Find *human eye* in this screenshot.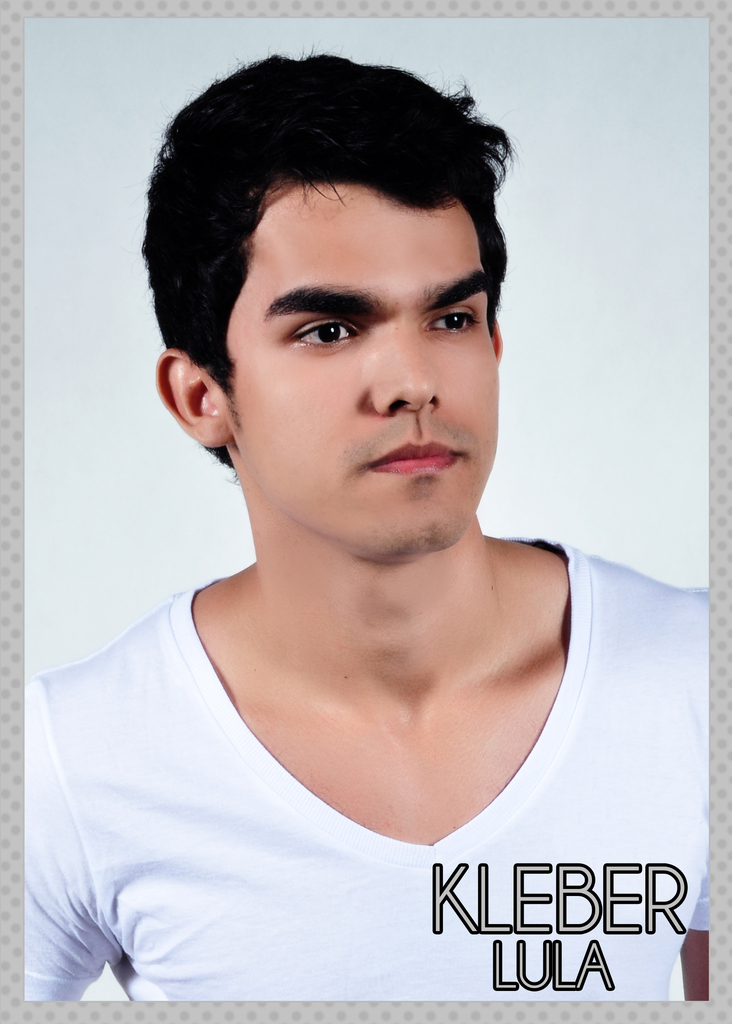
The bounding box for *human eye* is 421, 301, 483, 342.
